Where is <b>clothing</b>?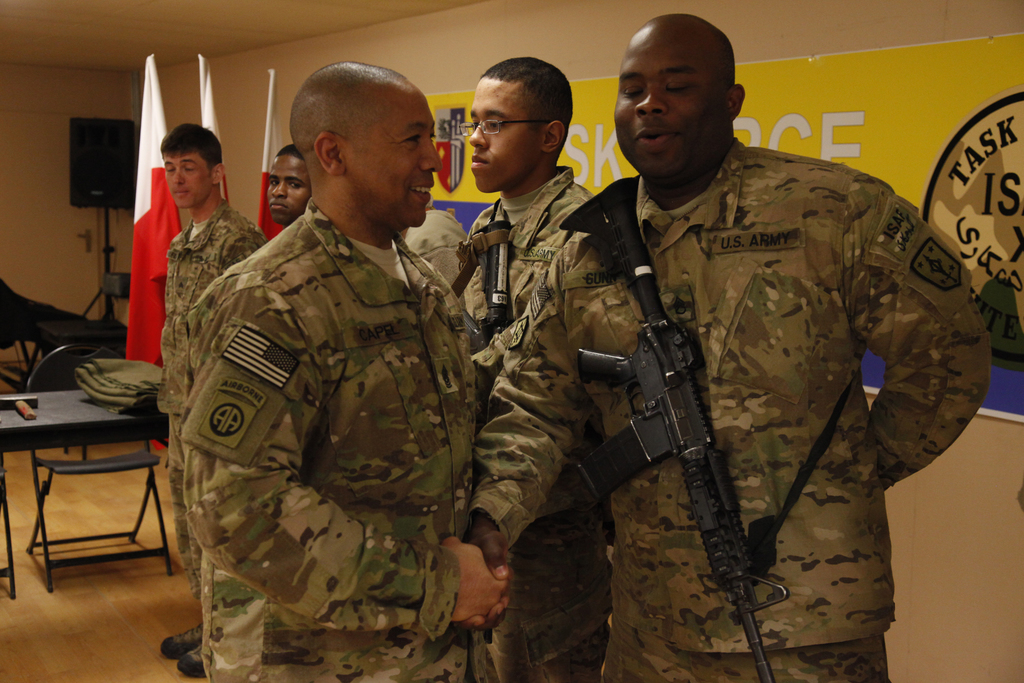
(177, 193, 474, 682).
